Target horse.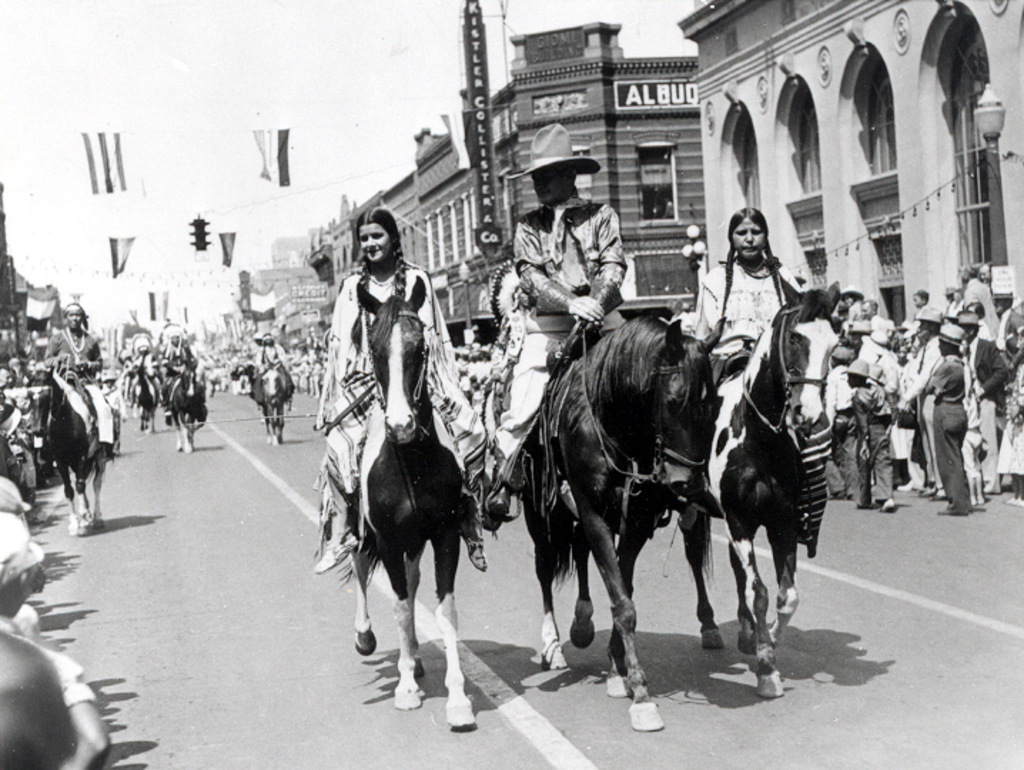
Target region: (x1=165, y1=358, x2=204, y2=452).
